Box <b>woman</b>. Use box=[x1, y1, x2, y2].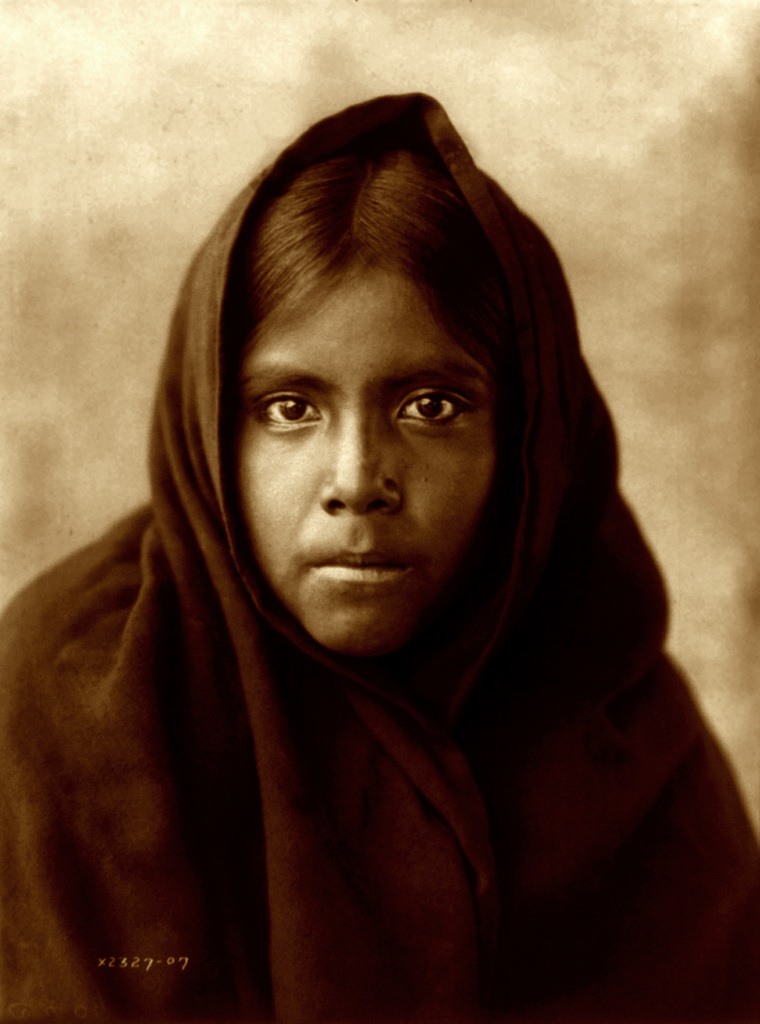
box=[0, 91, 759, 1023].
